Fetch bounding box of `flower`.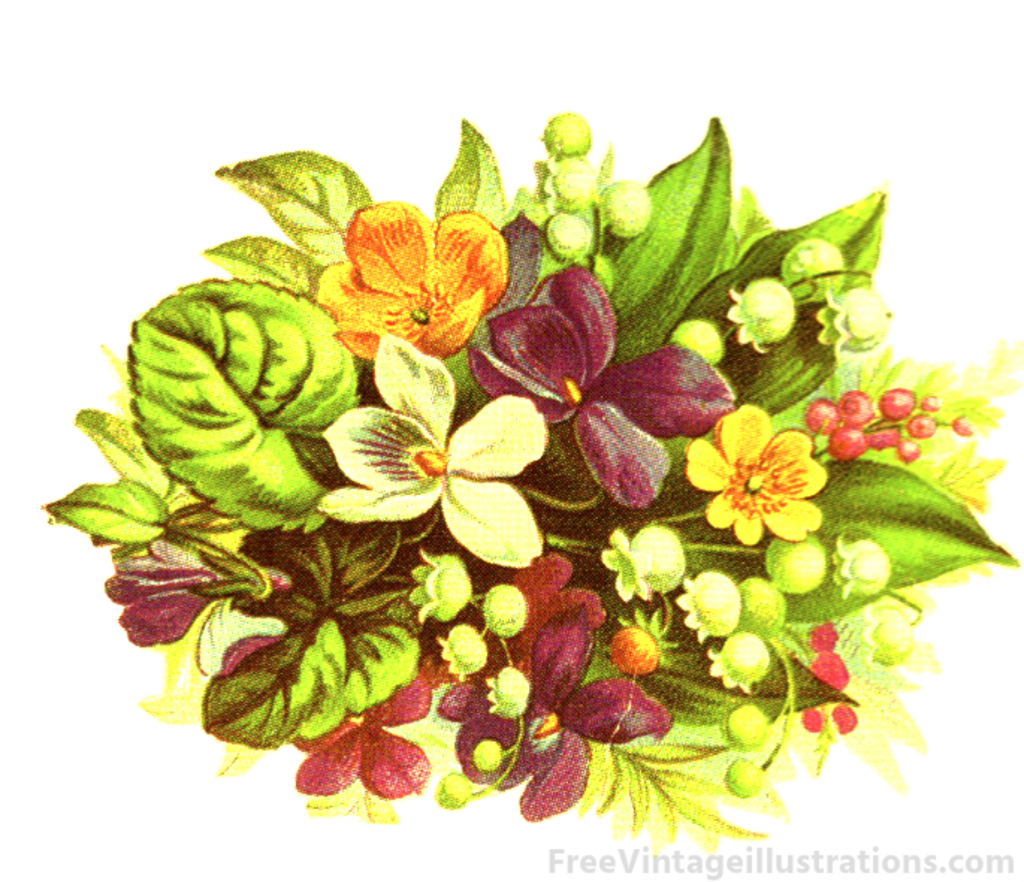
Bbox: locate(457, 604, 674, 818).
